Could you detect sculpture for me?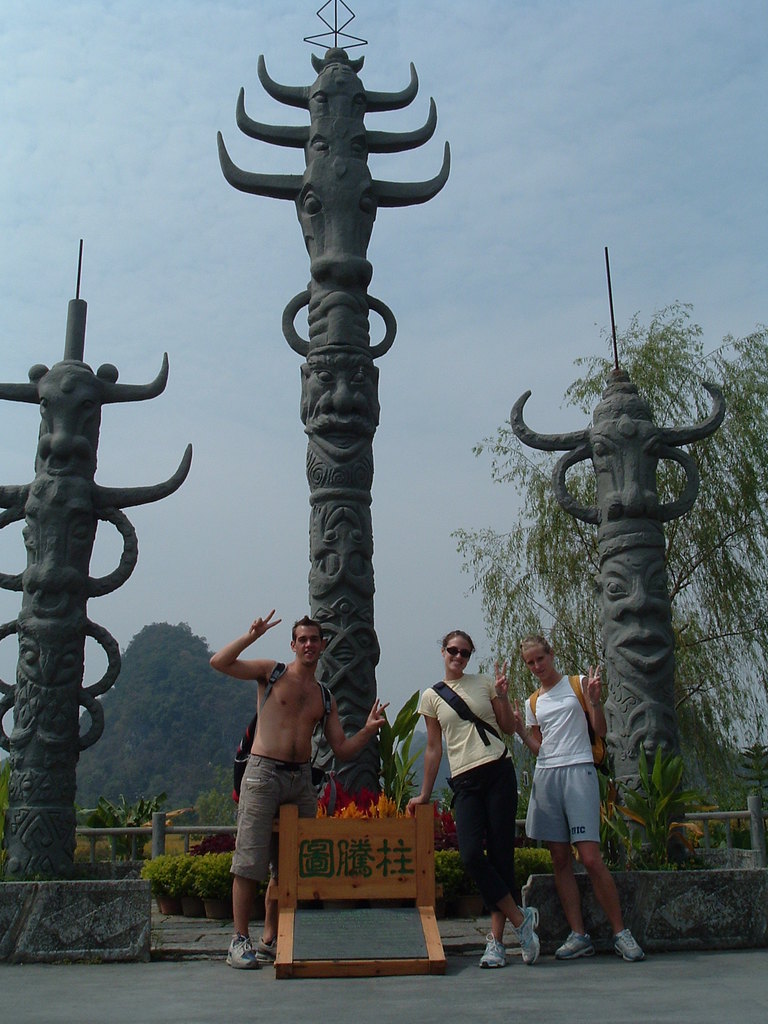
Detection result: (left=215, top=1, right=449, bottom=705).
